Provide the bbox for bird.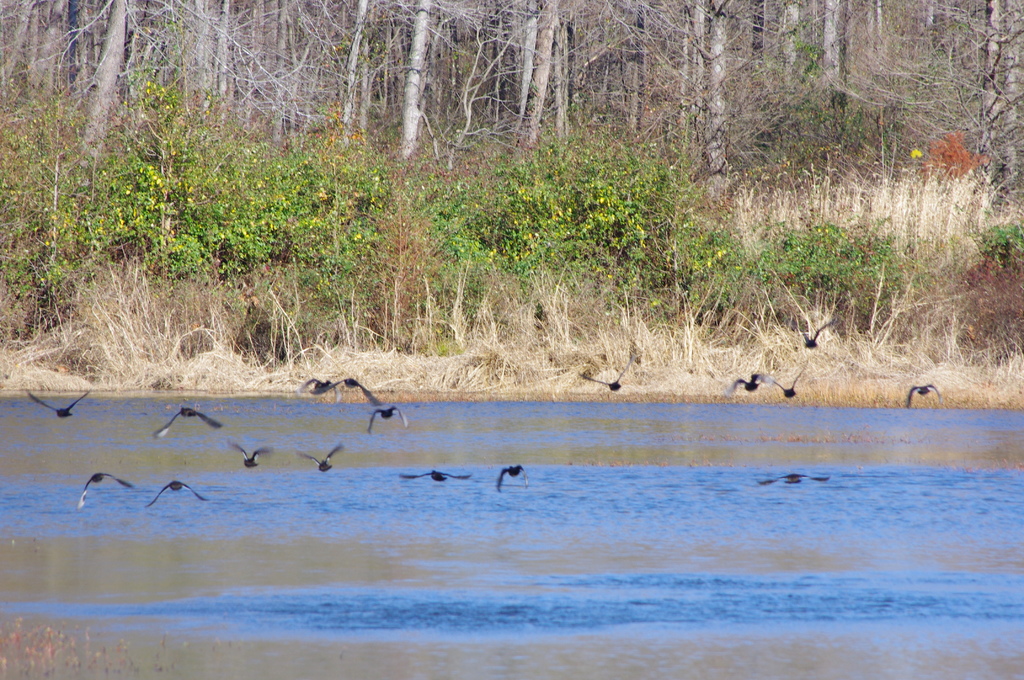
[x1=492, y1=464, x2=529, y2=495].
